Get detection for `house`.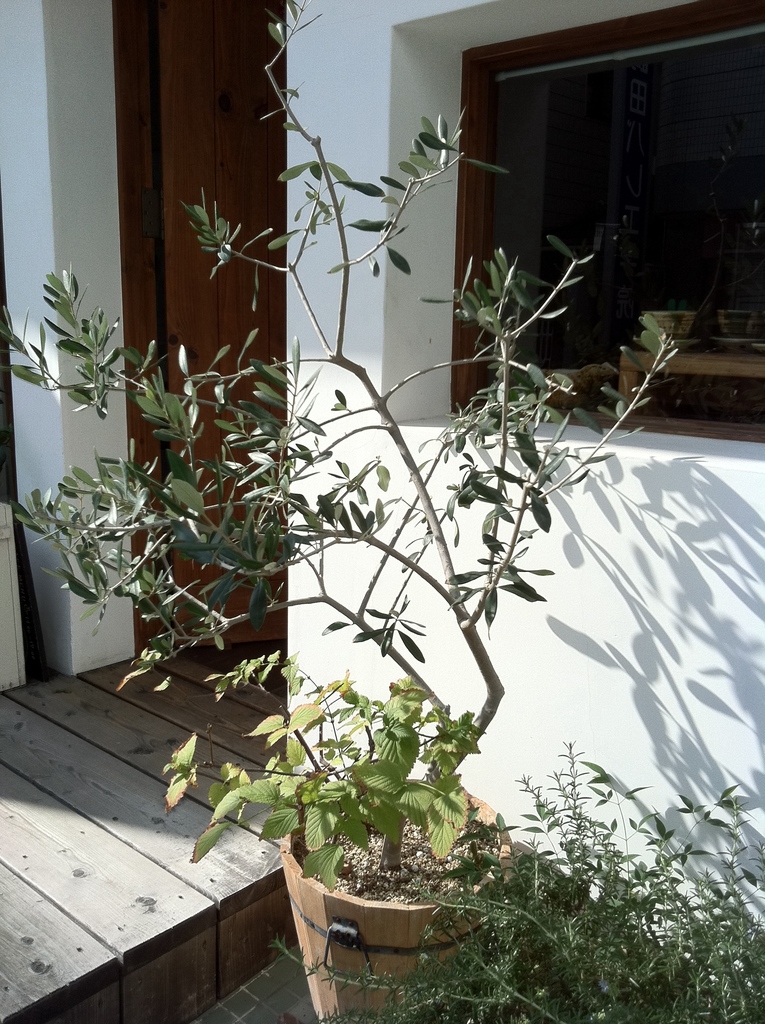
Detection: left=6, top=0, right=764, bottom=840.
